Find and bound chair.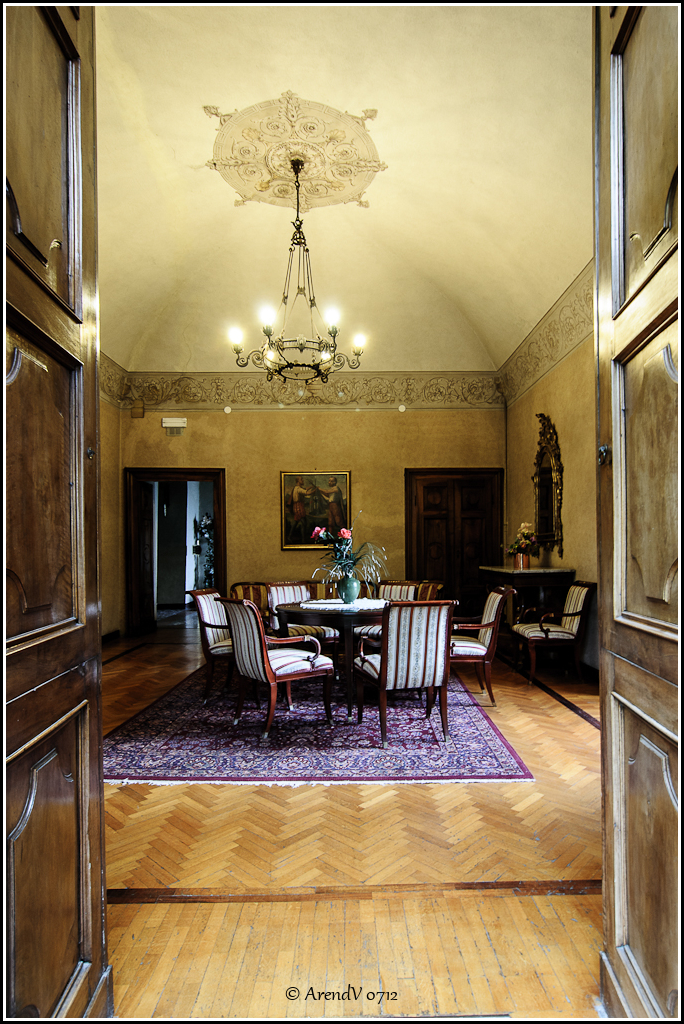
Bound: left=269, top=581, right=350, bottom=684.
